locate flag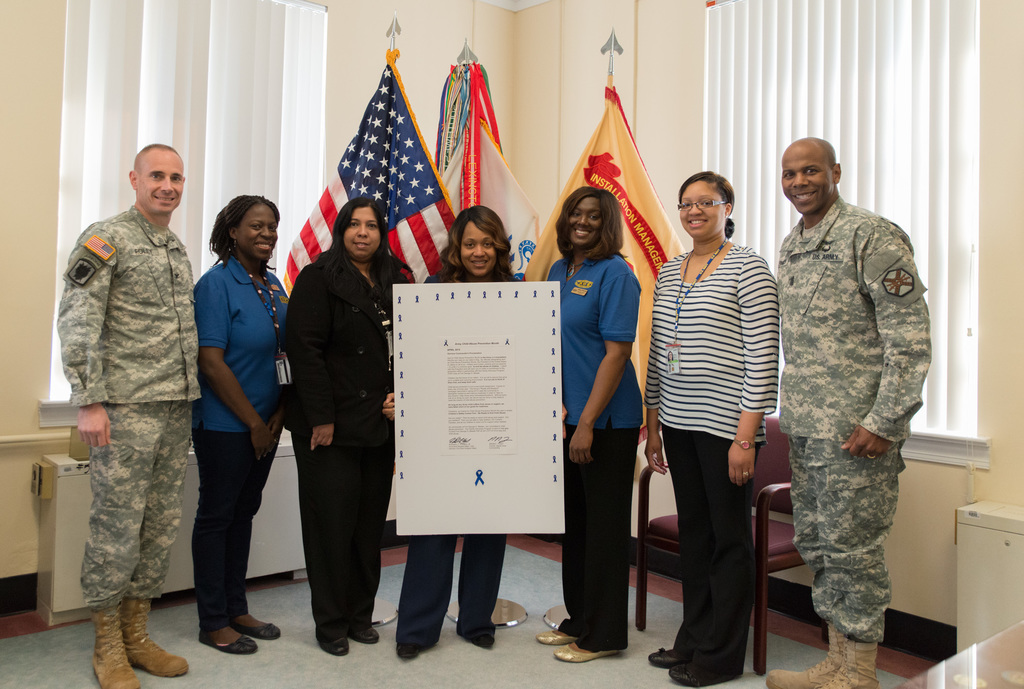
(x1=520, y1=79, x2=701, y2=434)
